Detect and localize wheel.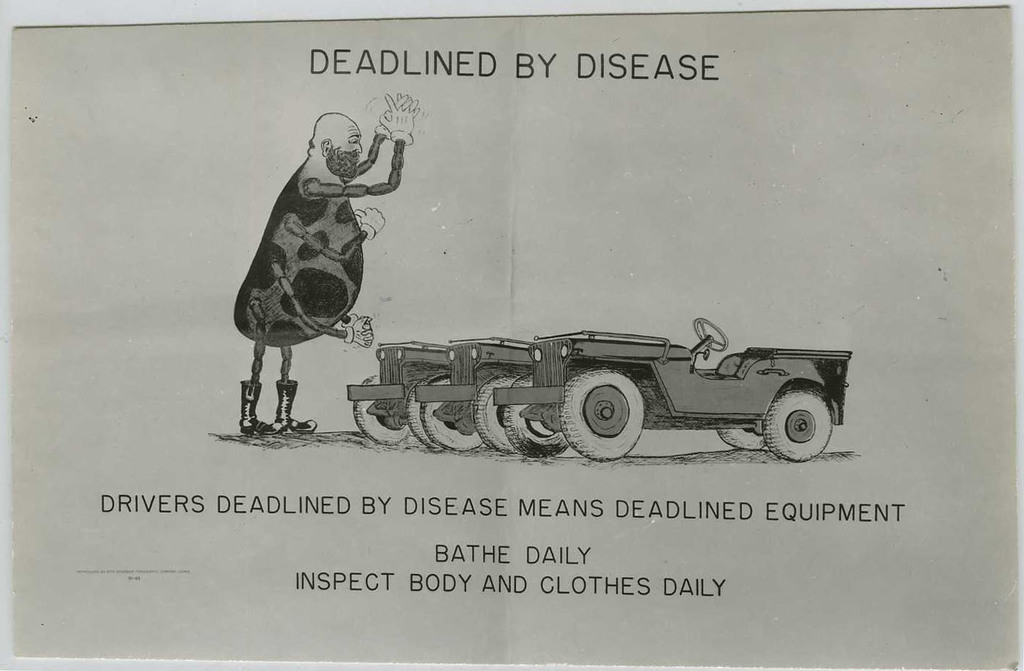
Localized at detection(470, 374, 523, 451).
